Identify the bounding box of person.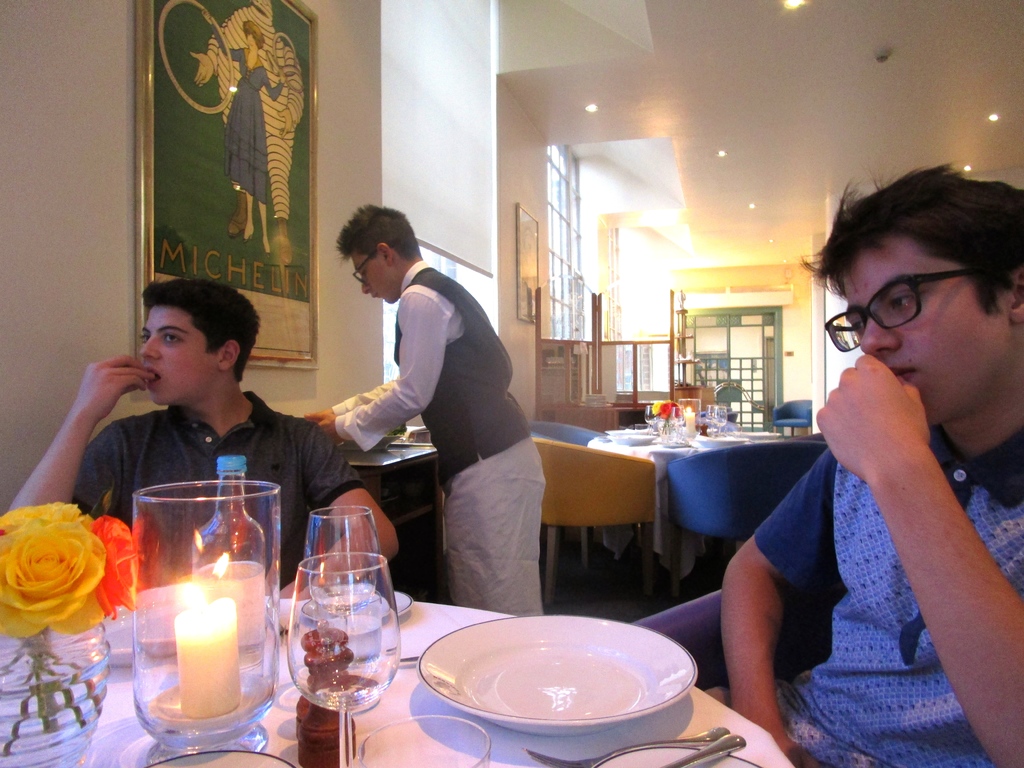
detection(4, 275, 391, 582).
